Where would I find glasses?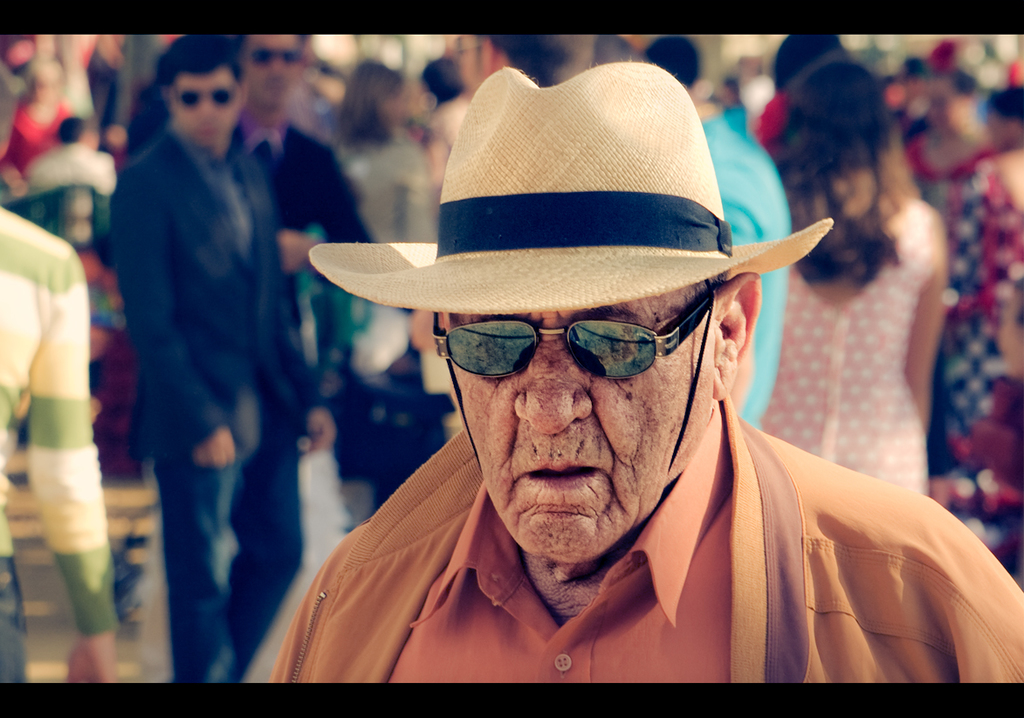
At [left=164, top=84, right=238, bottom=114].
